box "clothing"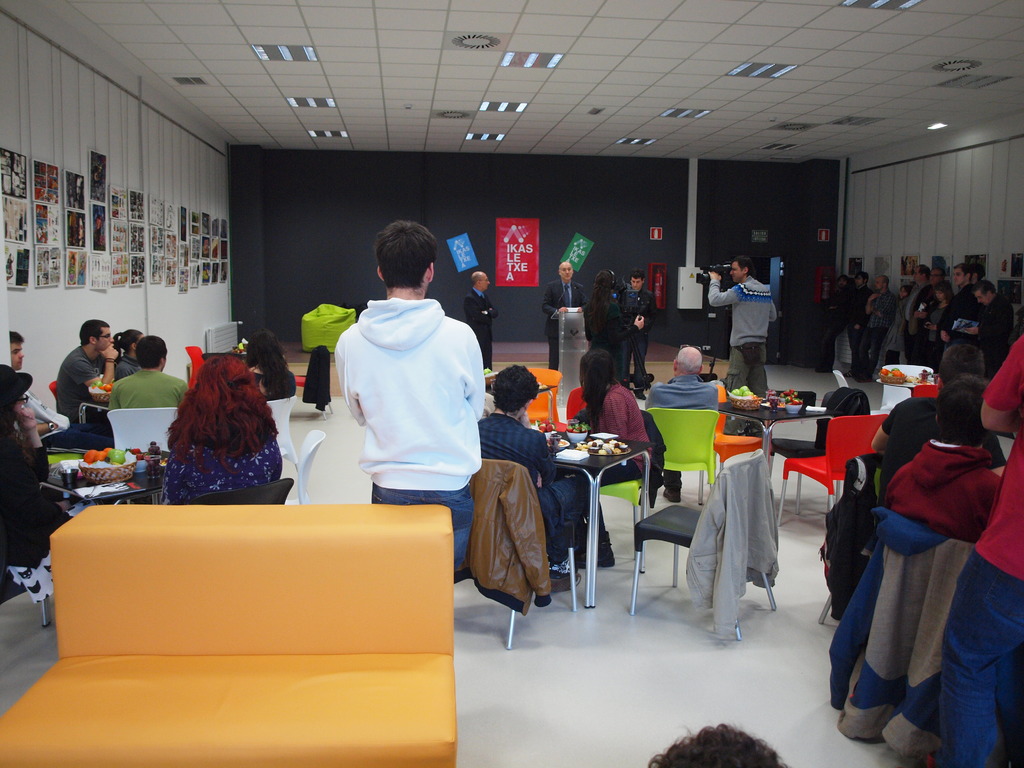
select_region(0, 409, 68, 606)
